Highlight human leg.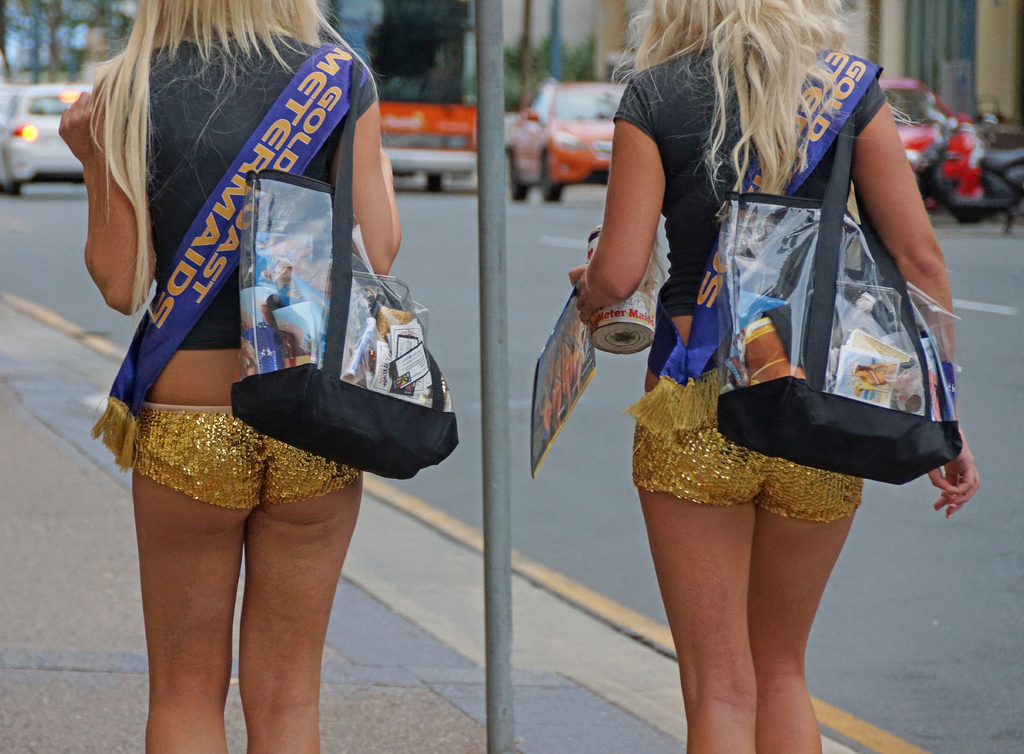
Highlighted region: 256,450,361,750.
